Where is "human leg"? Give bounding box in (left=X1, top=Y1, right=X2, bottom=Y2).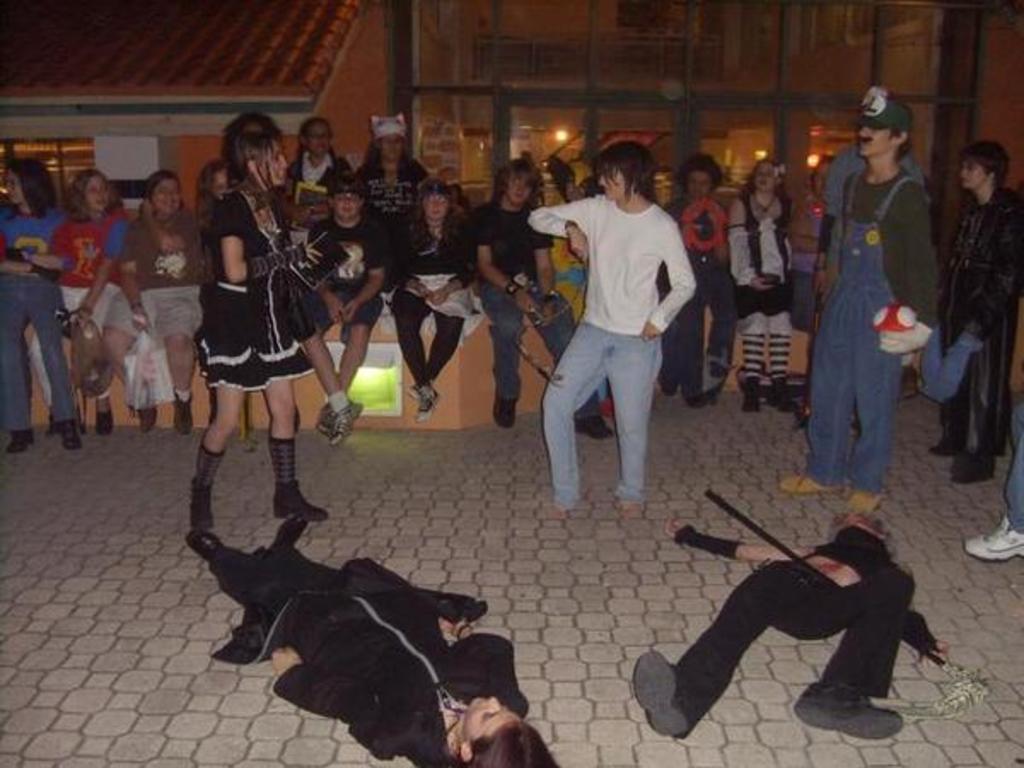
(left=271, top=377, right=324, bottom=517).
